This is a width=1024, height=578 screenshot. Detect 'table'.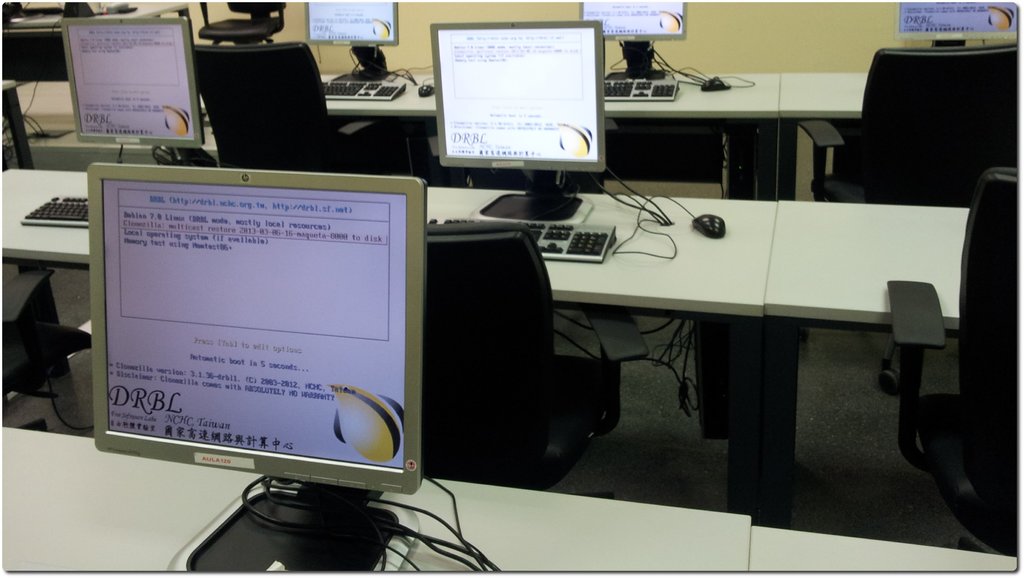
select_region(10, 74, 776, 196).
